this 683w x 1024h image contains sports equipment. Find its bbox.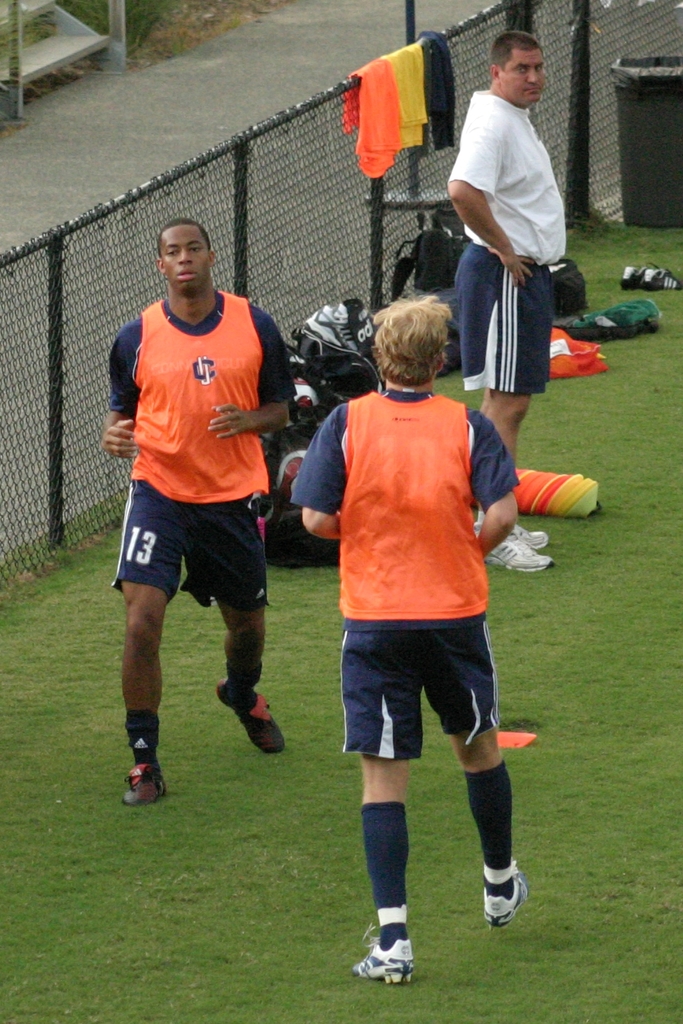
BBox(483, 526, 553, 575).
